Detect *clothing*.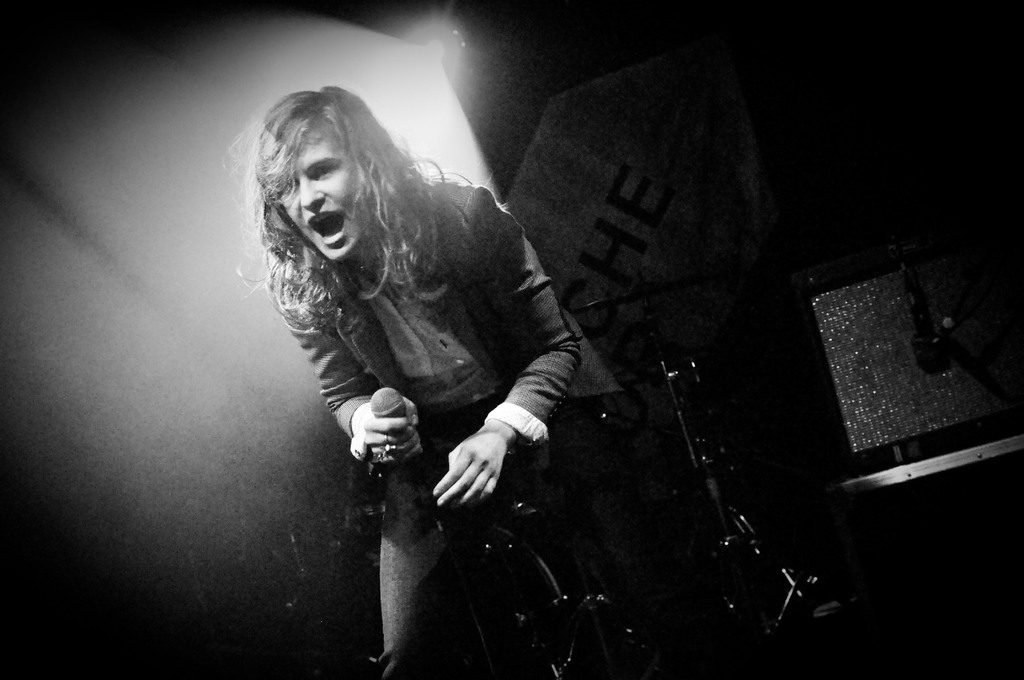
Detected at 258:154:676:679.
